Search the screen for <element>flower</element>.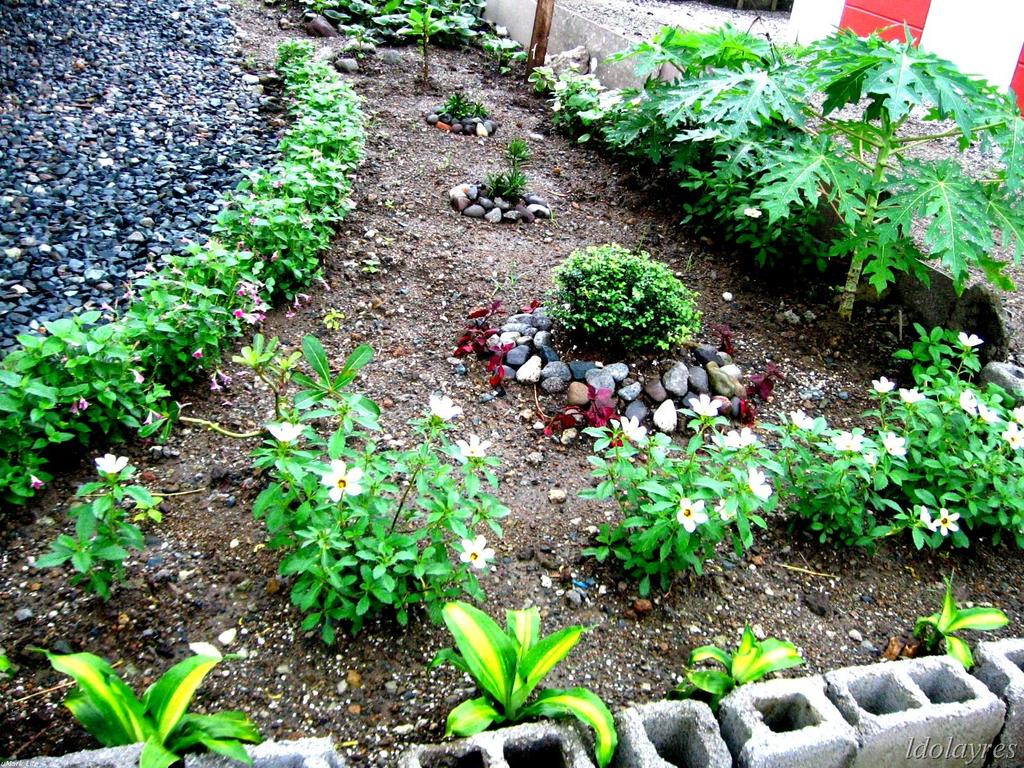
Found at region(746, 204, 764, 221).
